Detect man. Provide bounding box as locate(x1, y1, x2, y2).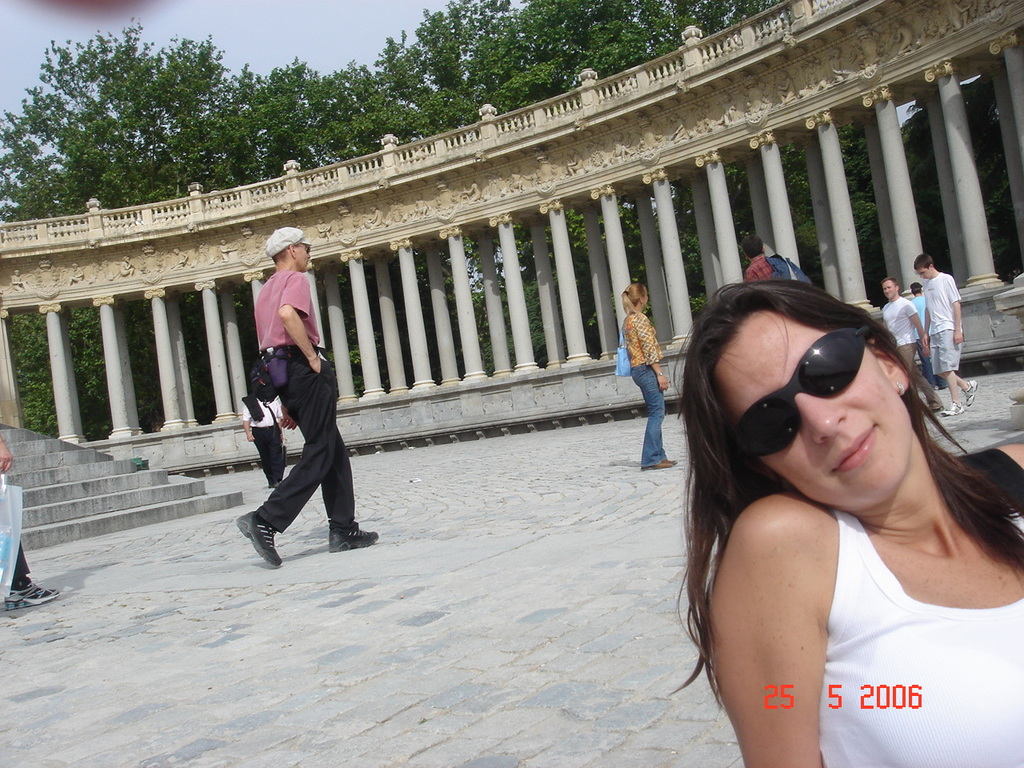
locate(226, 235, 363, 570).
